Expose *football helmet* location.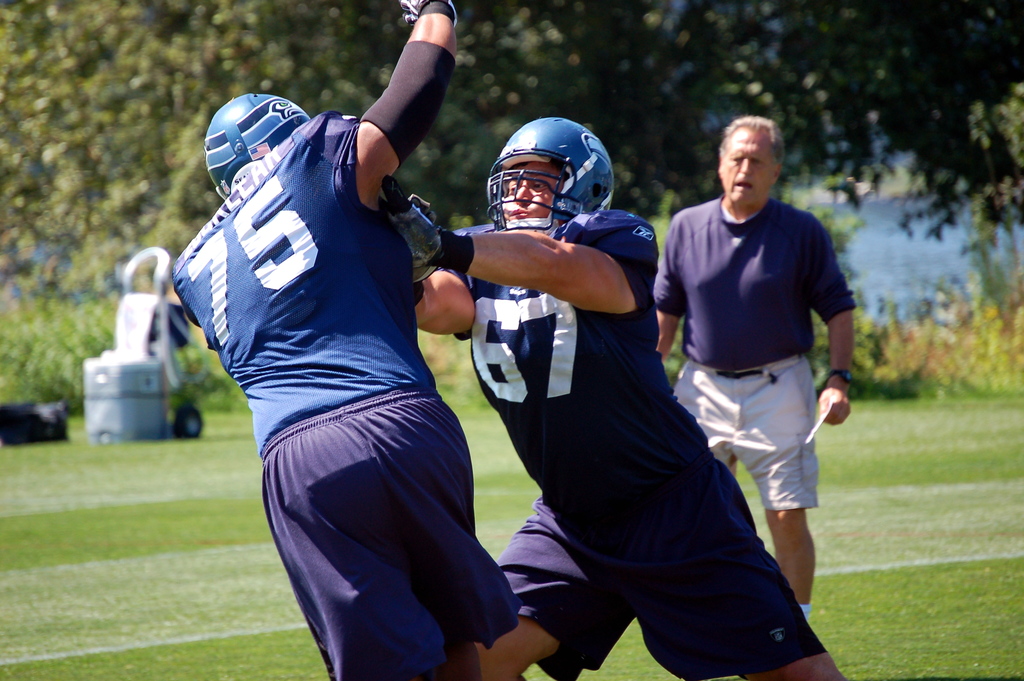
Exposed at BBox(202, 93, 305, 202).
